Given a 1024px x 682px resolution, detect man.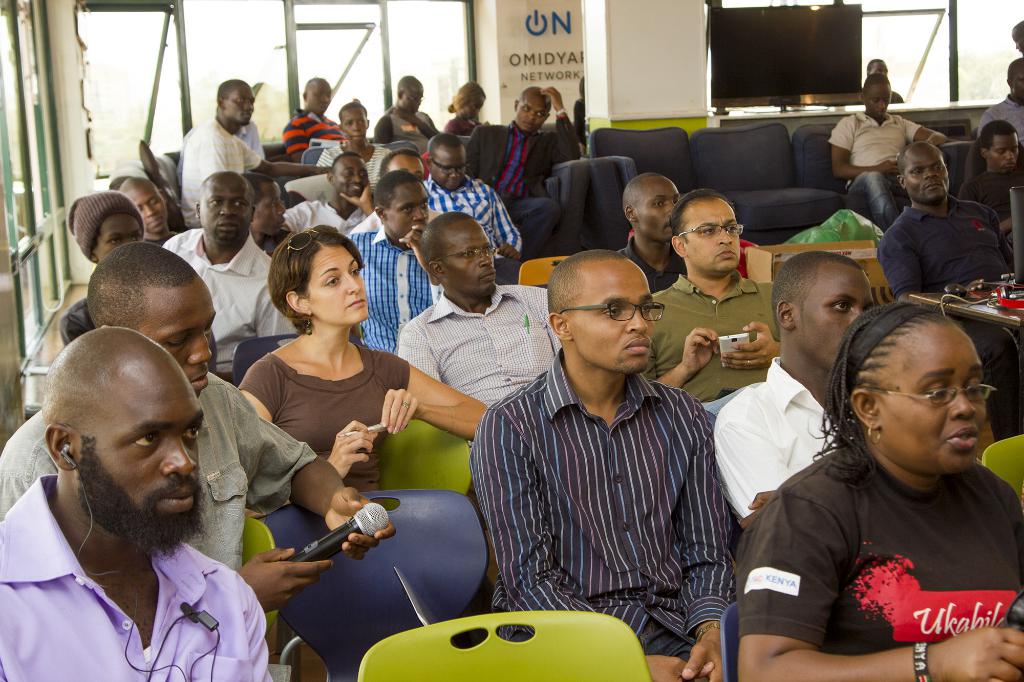
(x1=467, y1=82, x2=579, y2=260).
